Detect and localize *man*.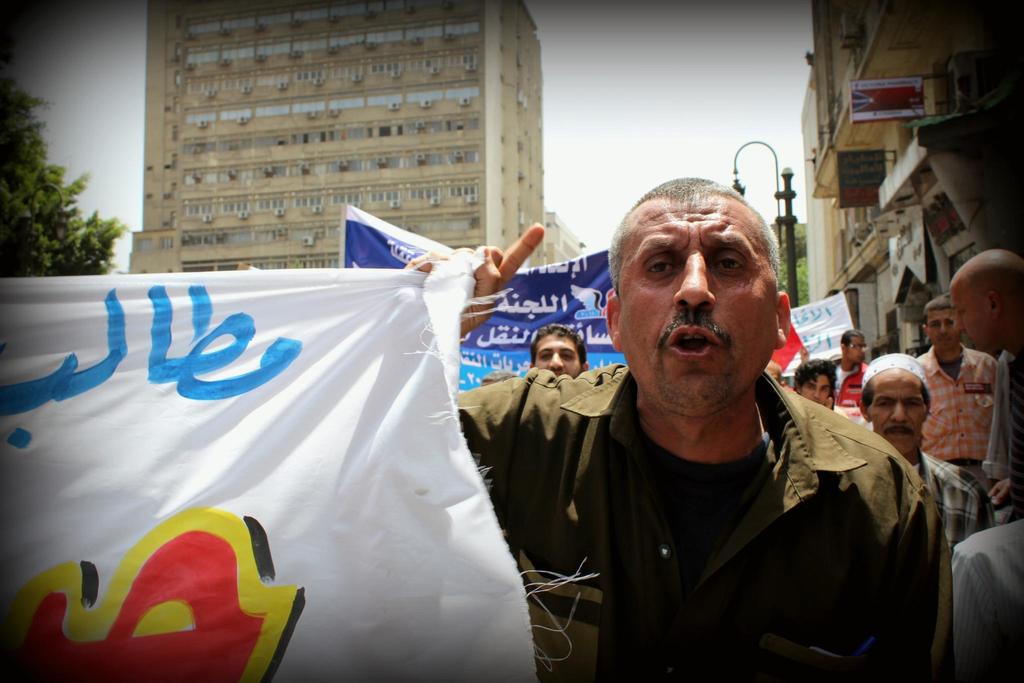
Localized at bbox=[945, 246, 1023, 517].
